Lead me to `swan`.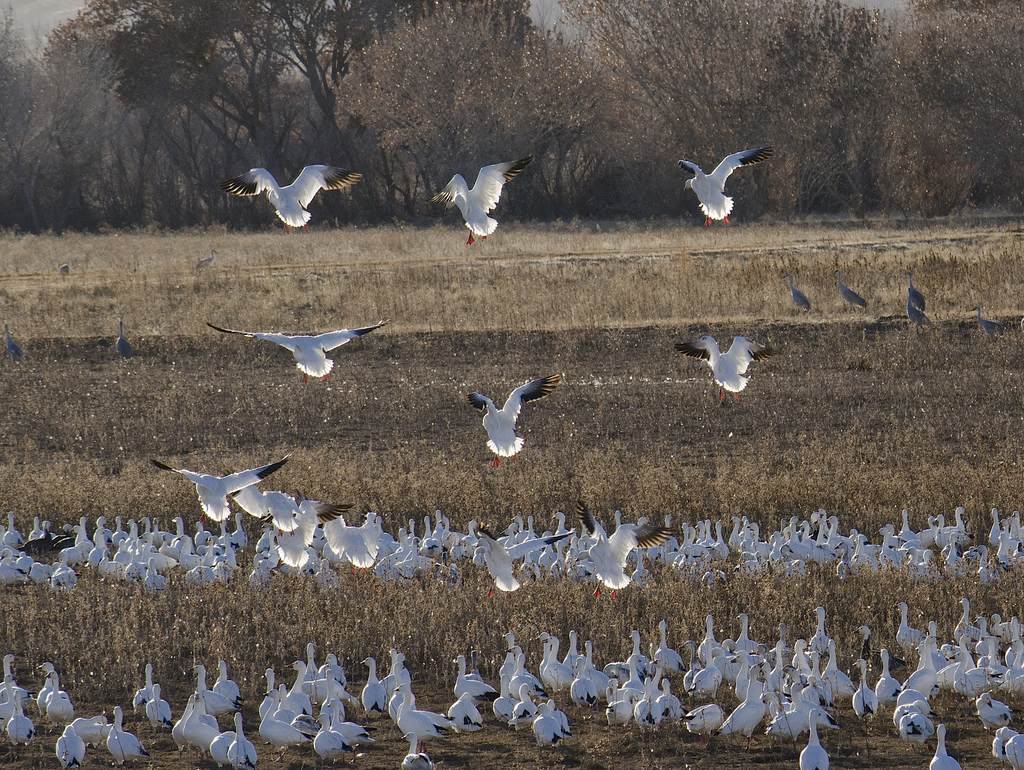
Lead to box=[148, 454, 295, 524].
